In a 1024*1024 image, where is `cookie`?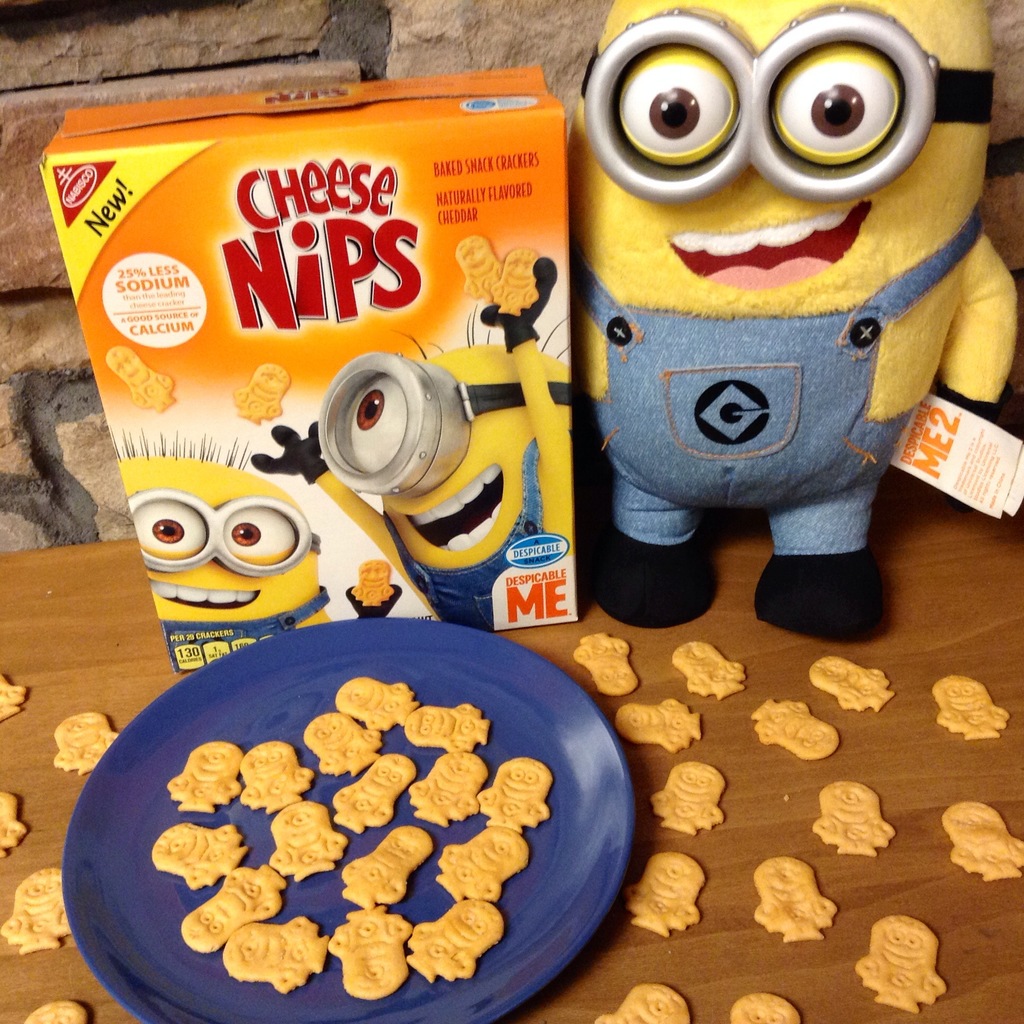
4, 865, 72, 961.
